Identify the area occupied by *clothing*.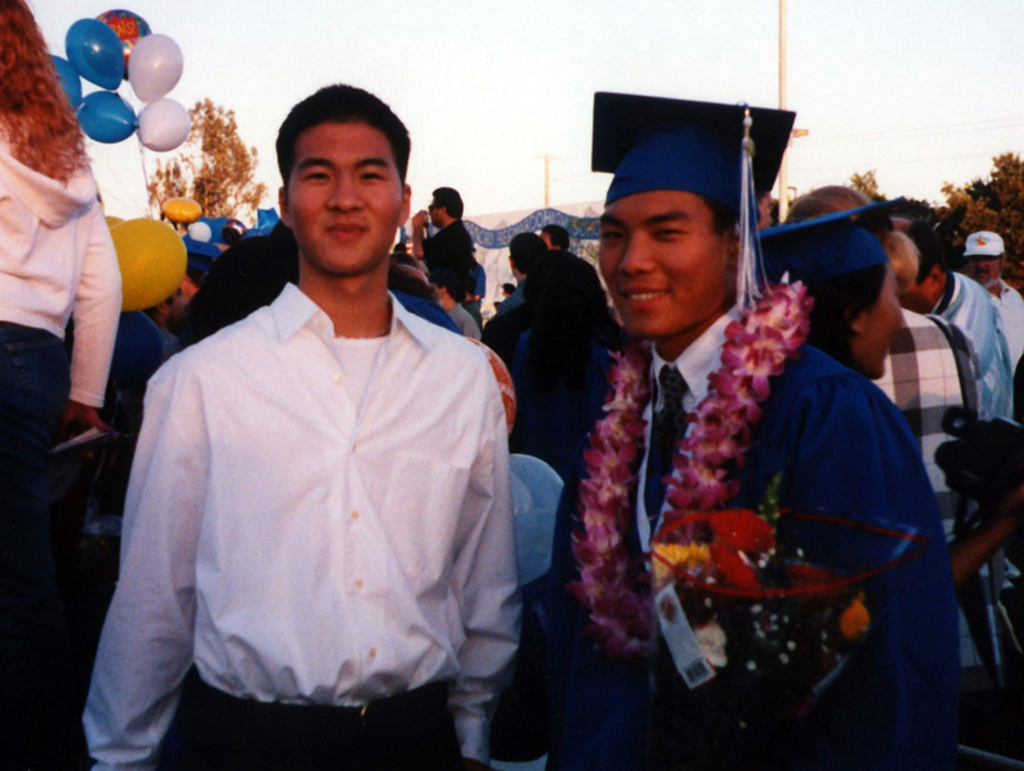
Area: select_region(872, 296, 979, 544).
